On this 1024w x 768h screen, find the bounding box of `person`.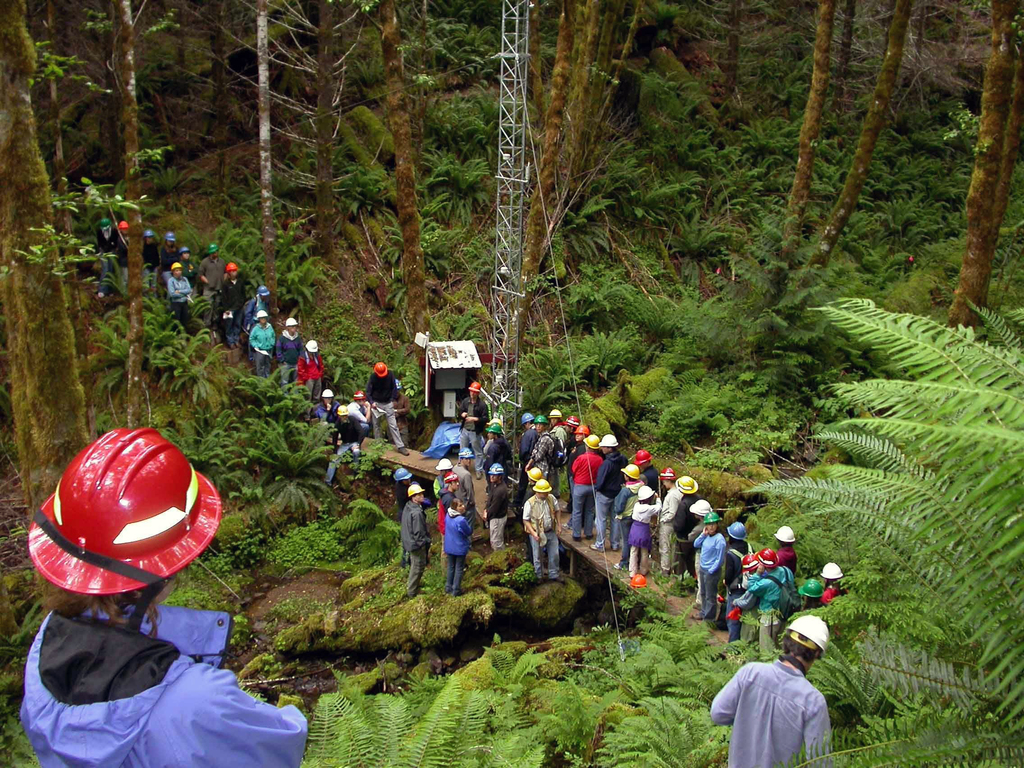
Bounding box: [x1=819, y1=559, x2=854, y2=605].
